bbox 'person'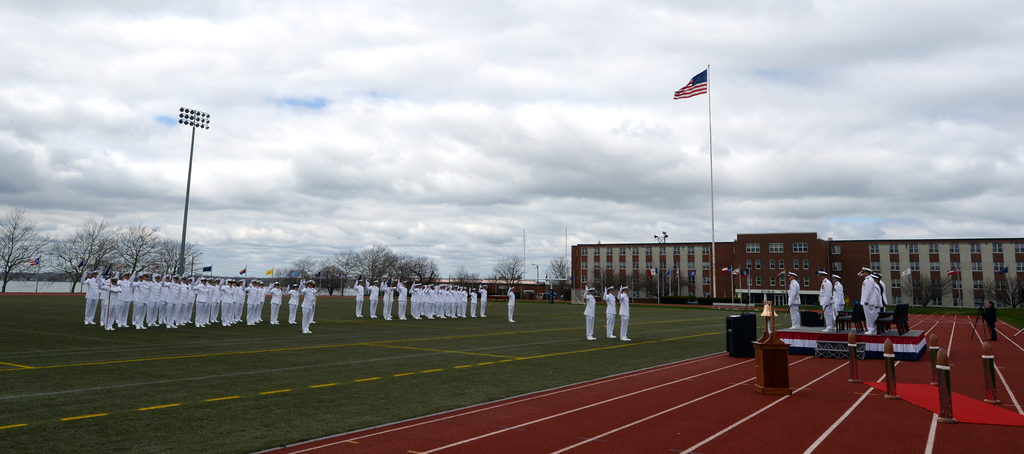
620, 286, 630, 340
